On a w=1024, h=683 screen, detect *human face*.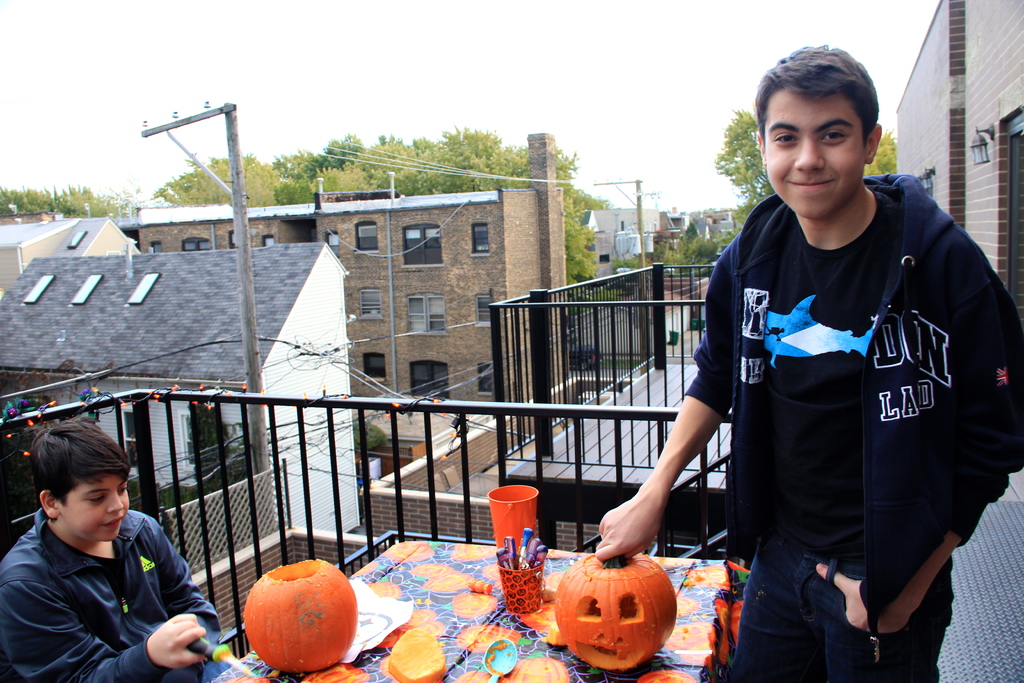
<bbox>58, 470, 136, 544</bbox>.
